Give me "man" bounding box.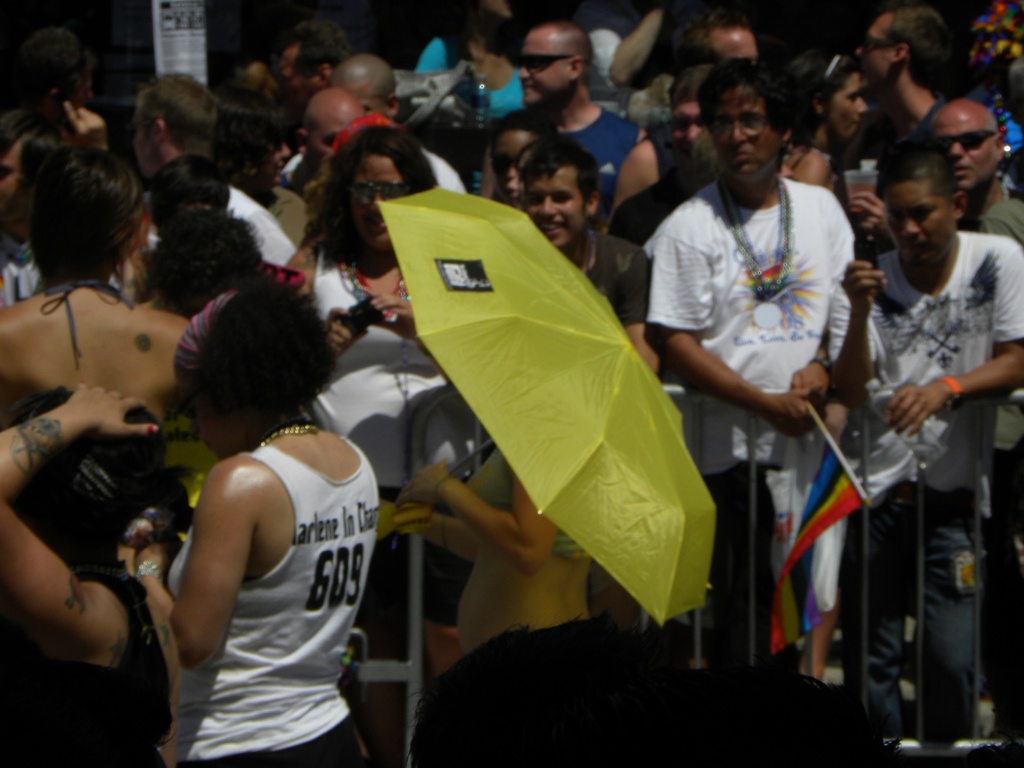
bbox(121, 61, 314, 269).
